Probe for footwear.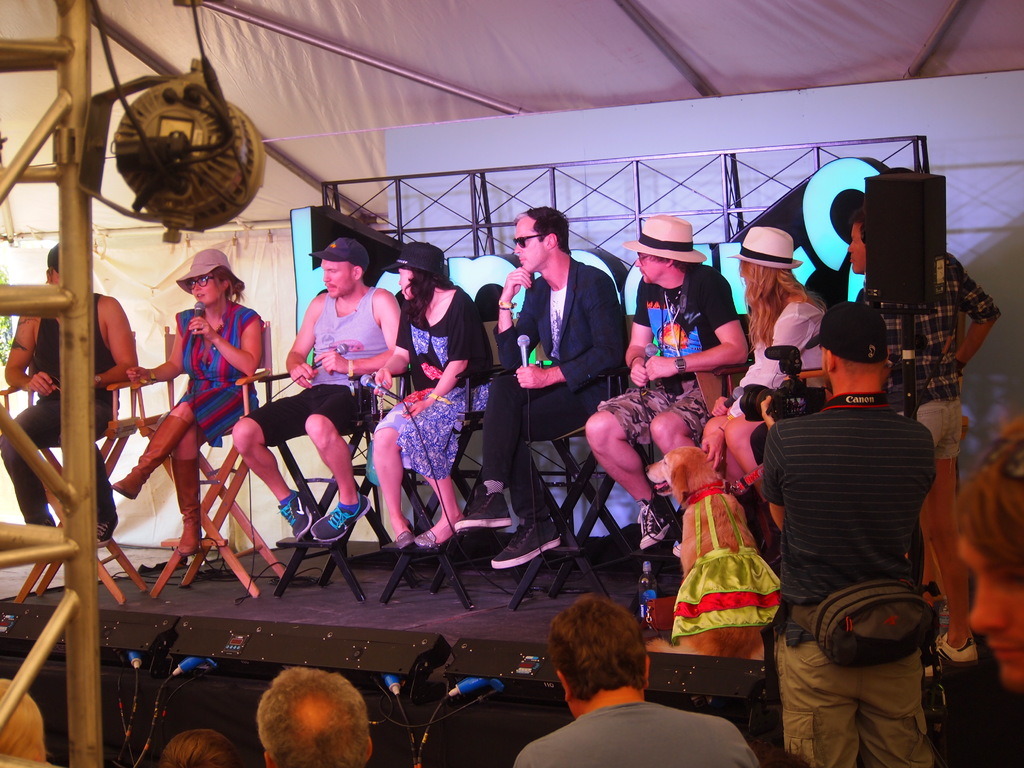
Probe result: select_region(485, 514, 563, 570).
